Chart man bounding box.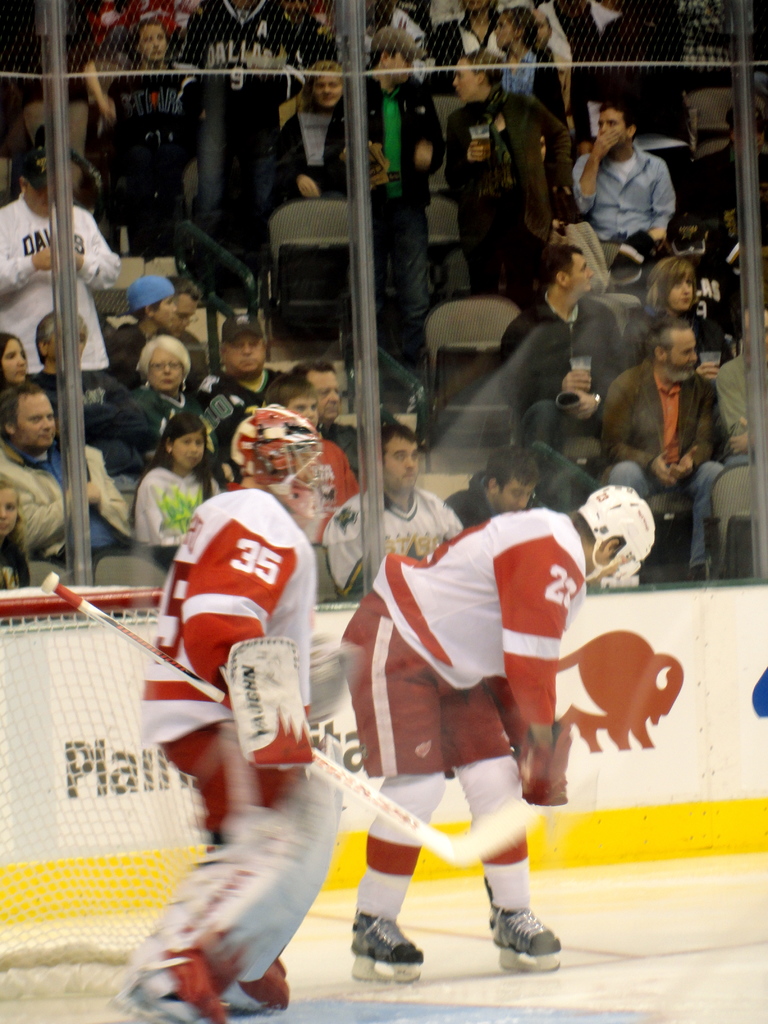
Charted: 0,379,168,587.
